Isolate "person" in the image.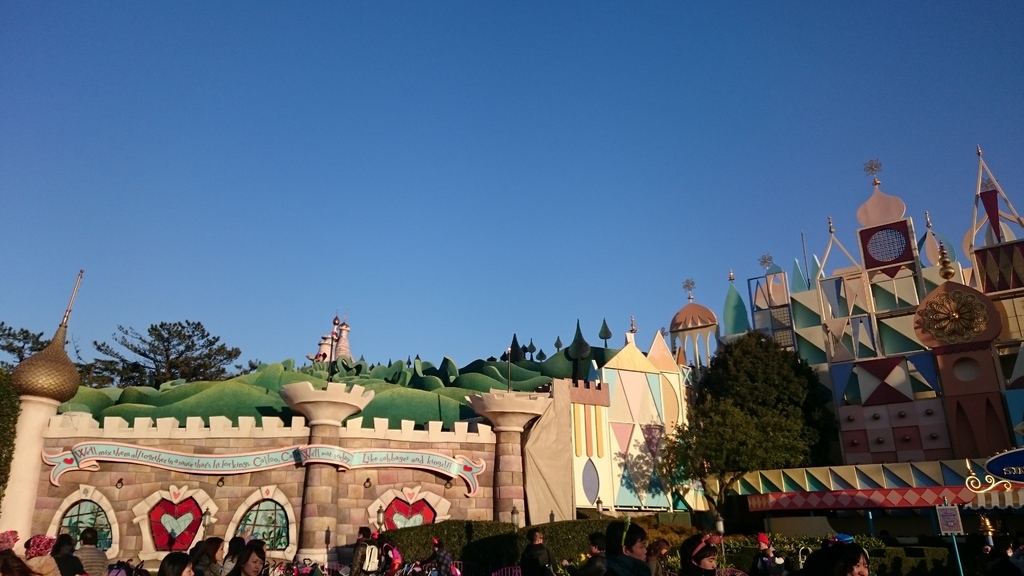
Isolated region: (829,541,866,575).
